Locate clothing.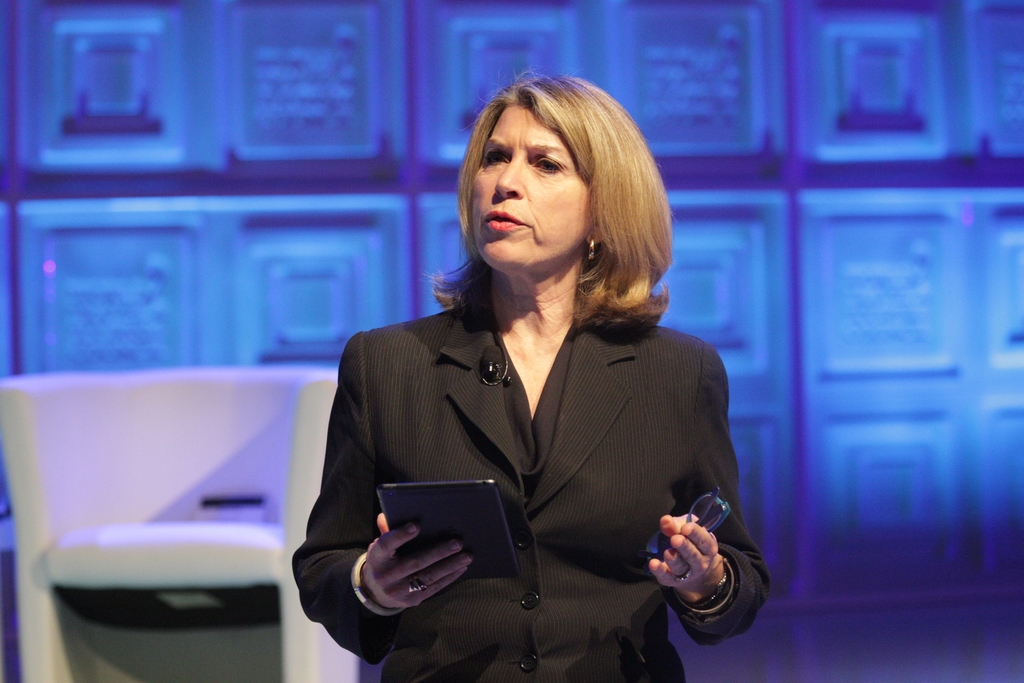
Bounding box: x1=288, y1=261, x2=767, y2=682.
